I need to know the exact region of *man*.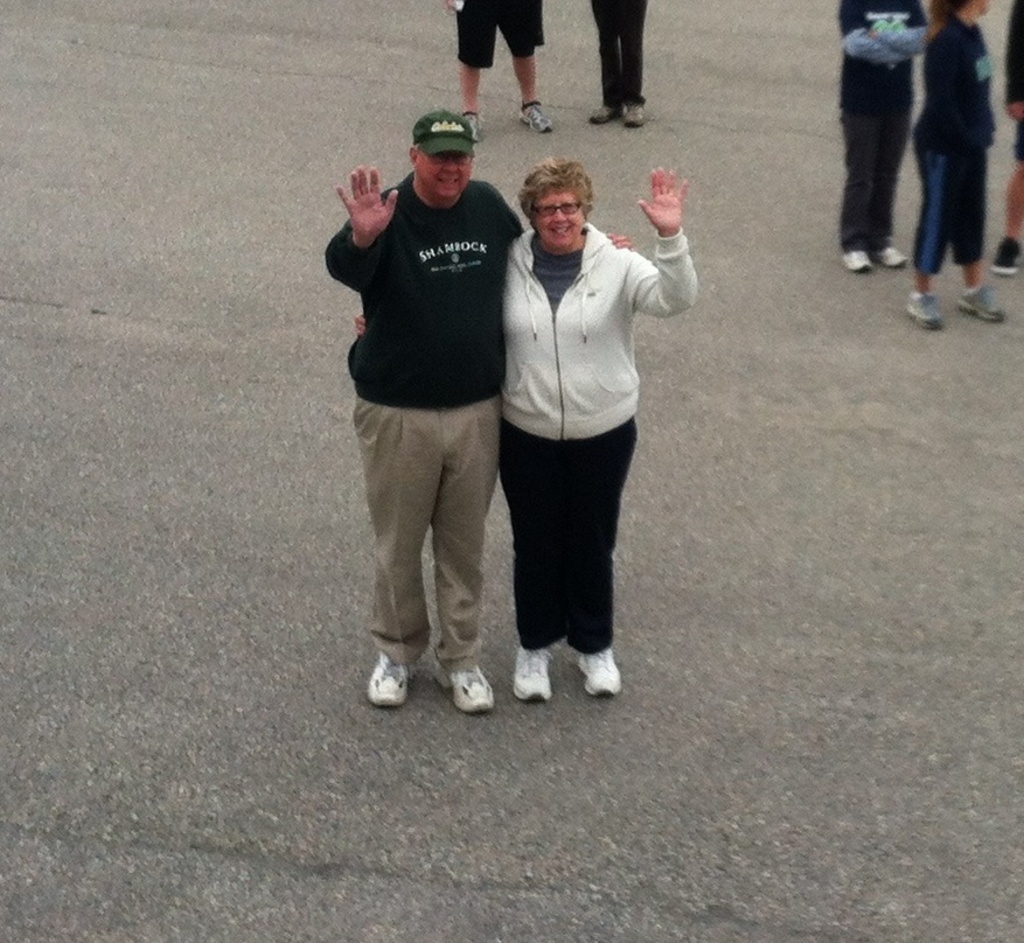
Region: rect(327, 99, 536, 738).
